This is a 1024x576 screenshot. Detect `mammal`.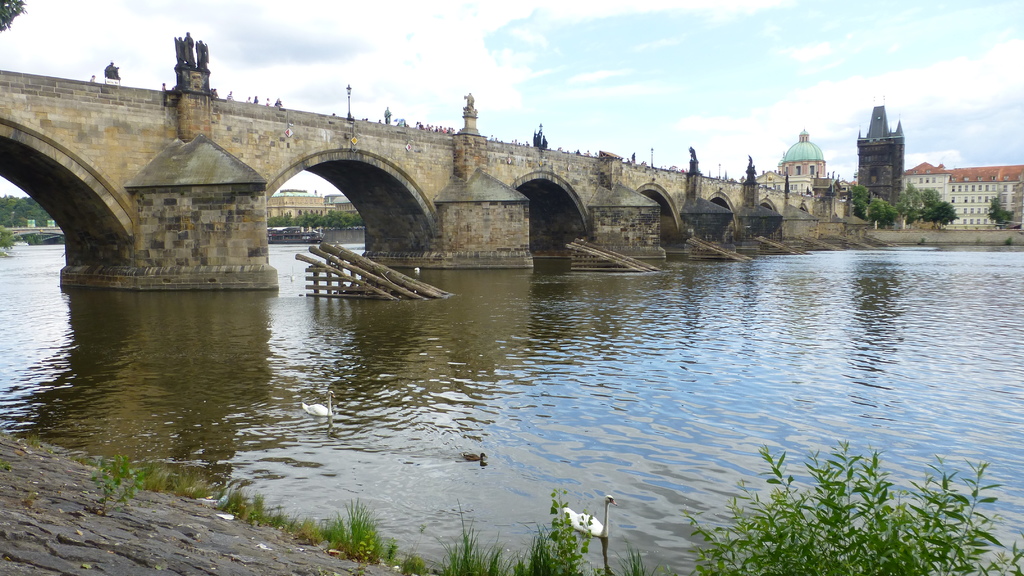
bbox=(490, 134, 492, 141).
